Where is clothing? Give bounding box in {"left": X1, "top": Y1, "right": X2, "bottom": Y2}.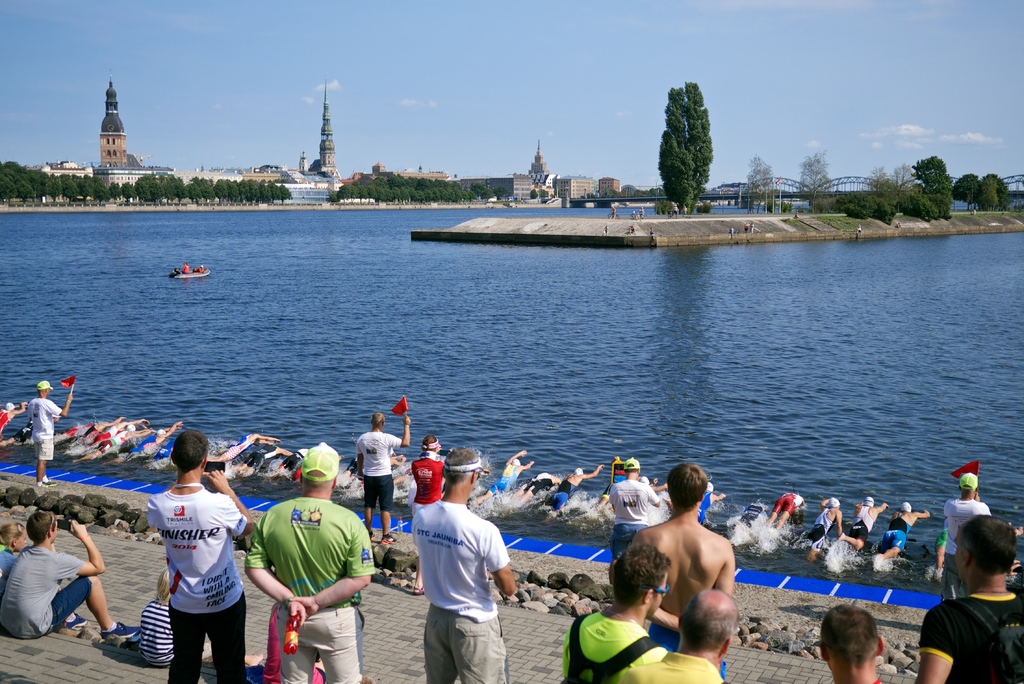
{"left": 527, "top": 470, "right": 549, "bottom": 496}.
